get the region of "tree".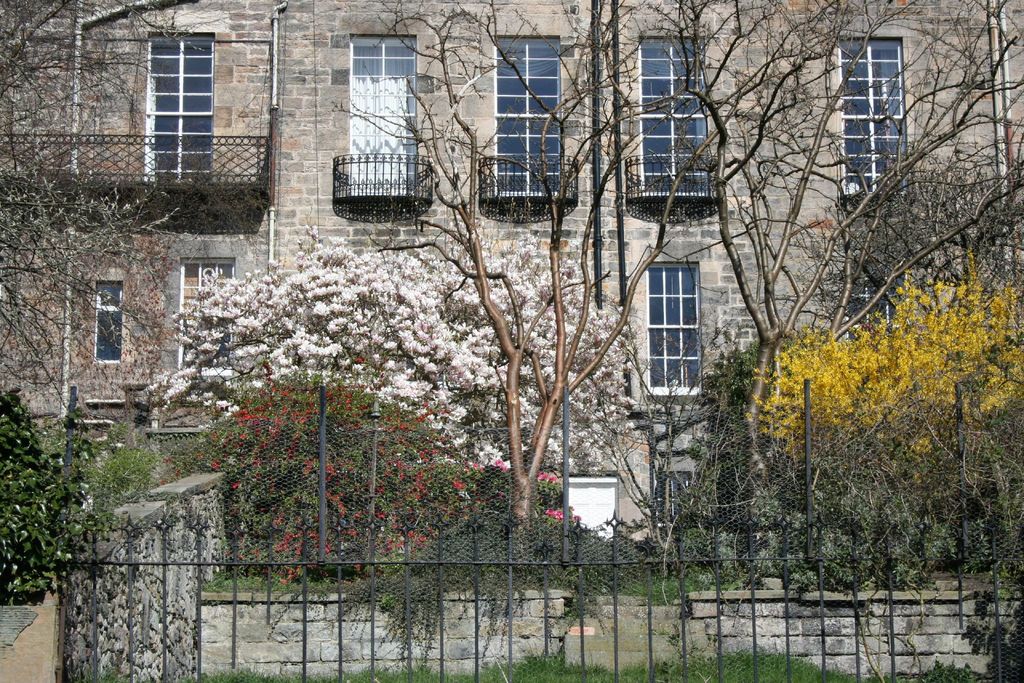
x1=674, y1=0, x2=1023, y2=493.
